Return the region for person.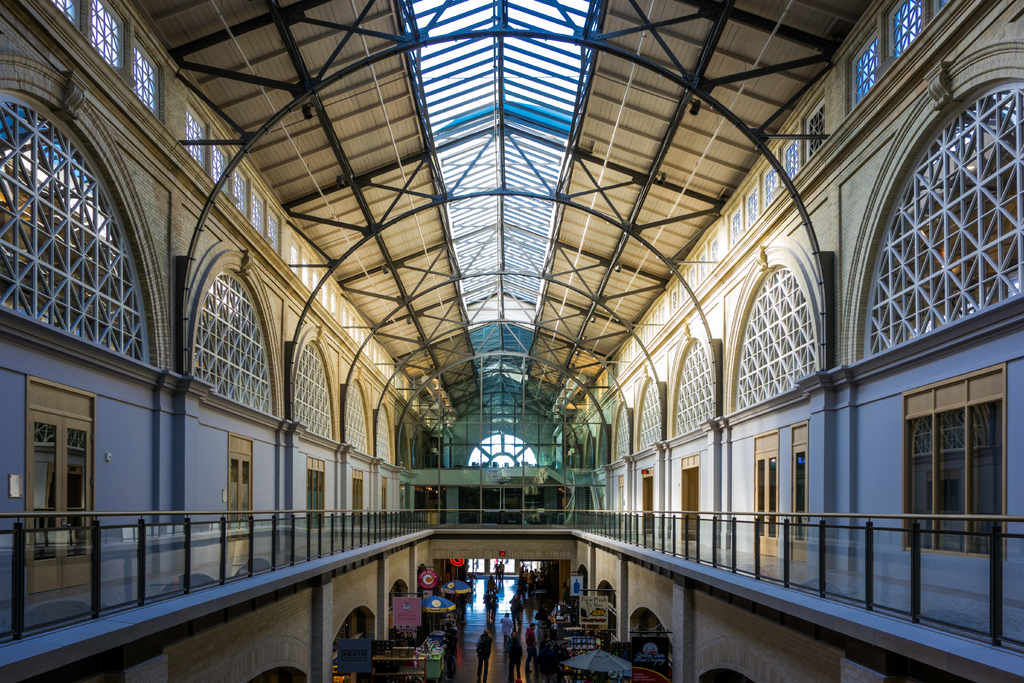
crop(438, 622, 458, 676).
